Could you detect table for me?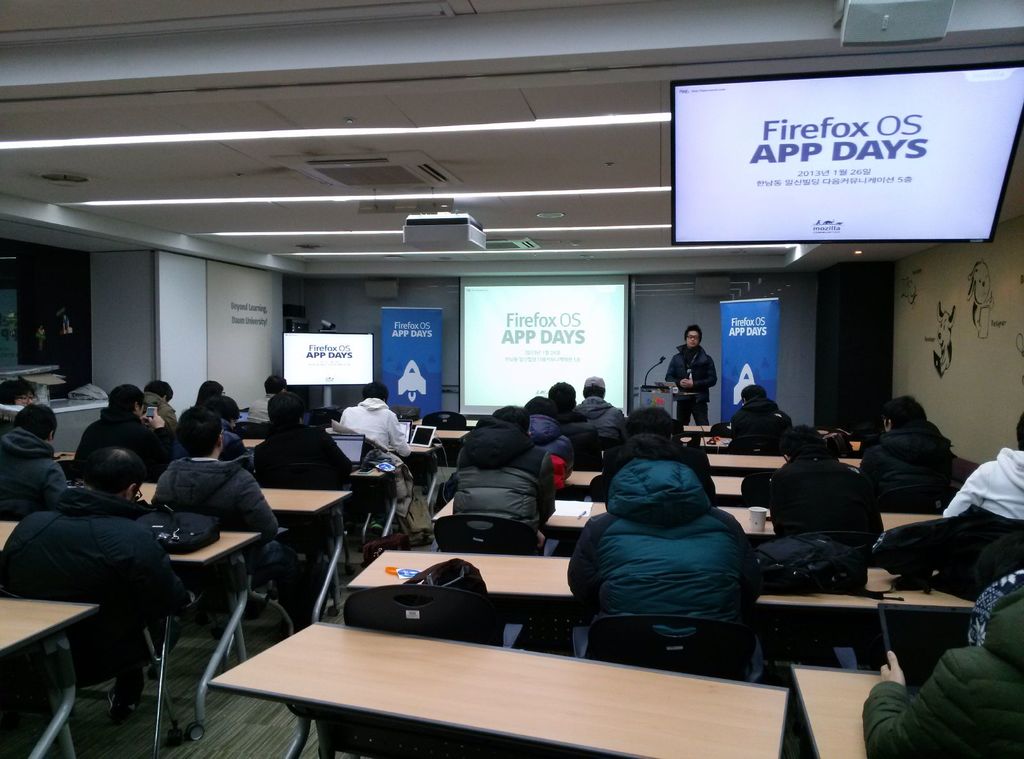
Detection result: [707,454,863,472].
